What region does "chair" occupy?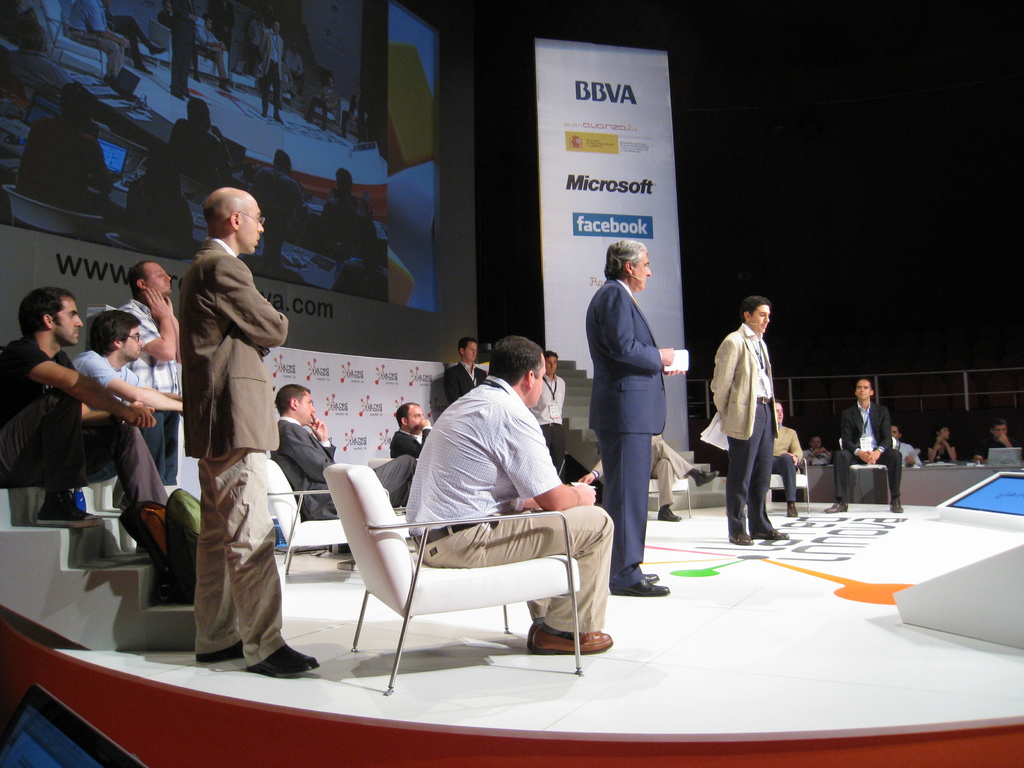
select_region(763, 454, 809, 509).
